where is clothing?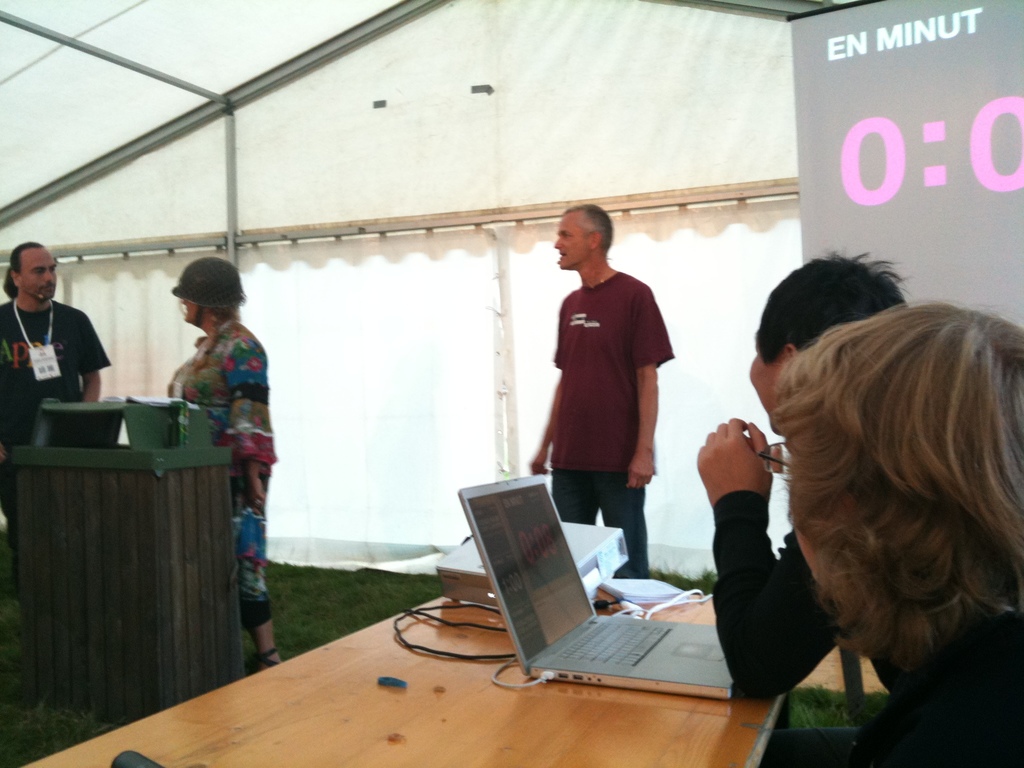
box(168, 325, 279, 627).
